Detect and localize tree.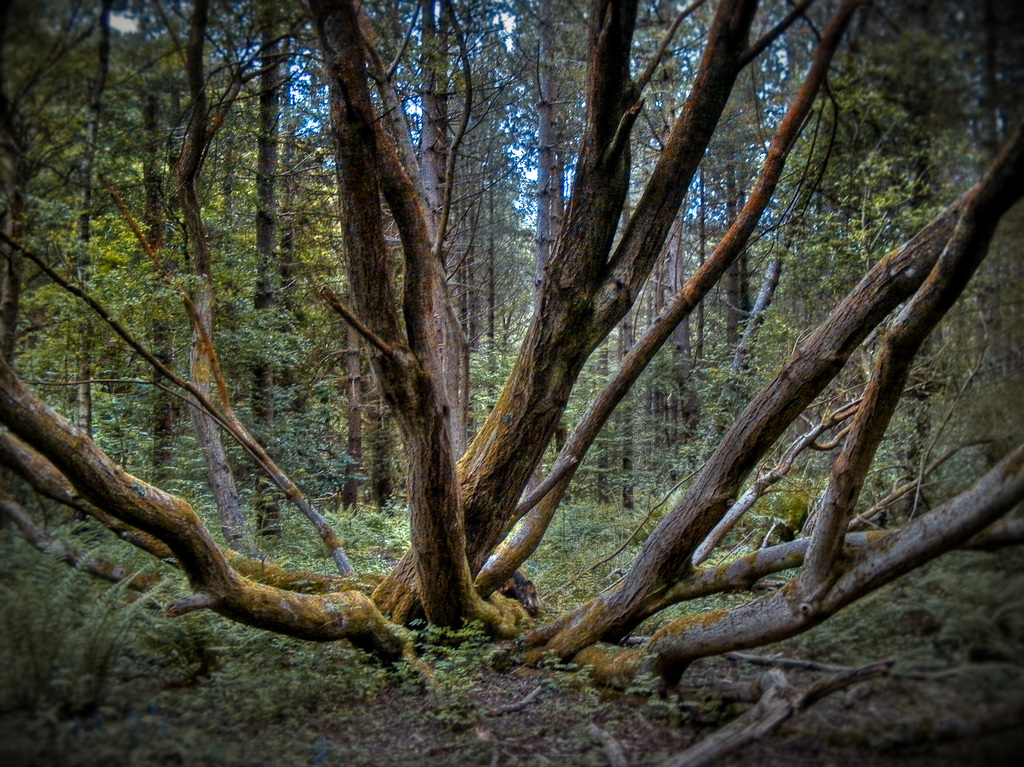
Localized at x1=566, y1=0, x2=646, y2=538.
